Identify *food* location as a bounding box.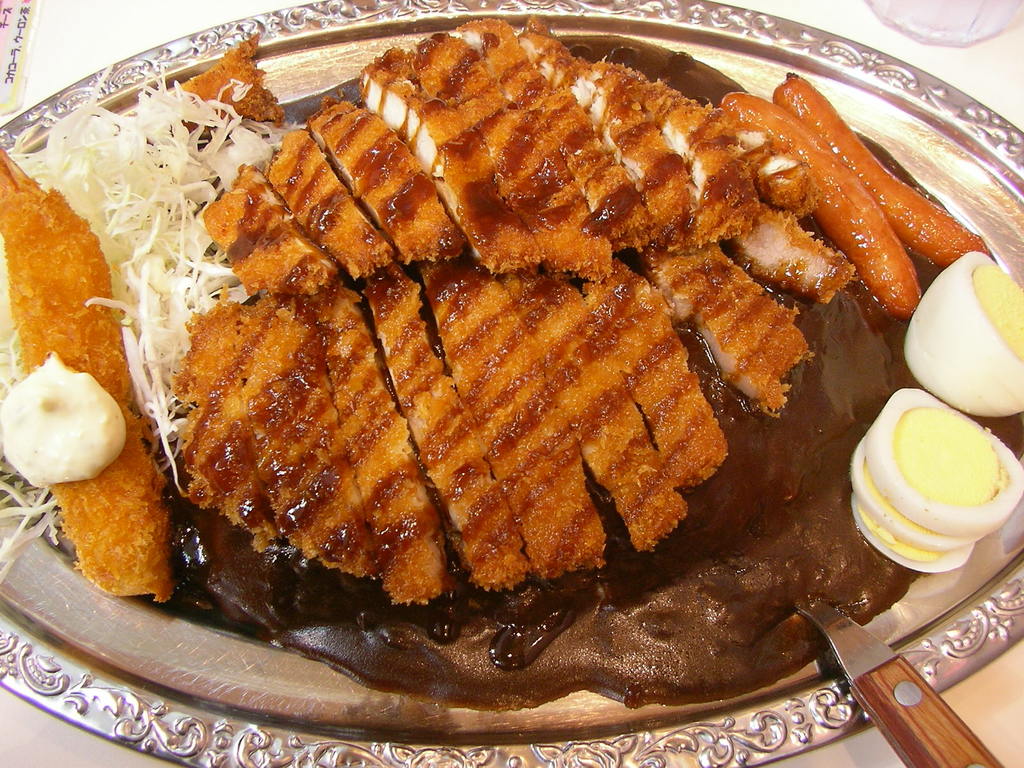
[847,435,984,553].
